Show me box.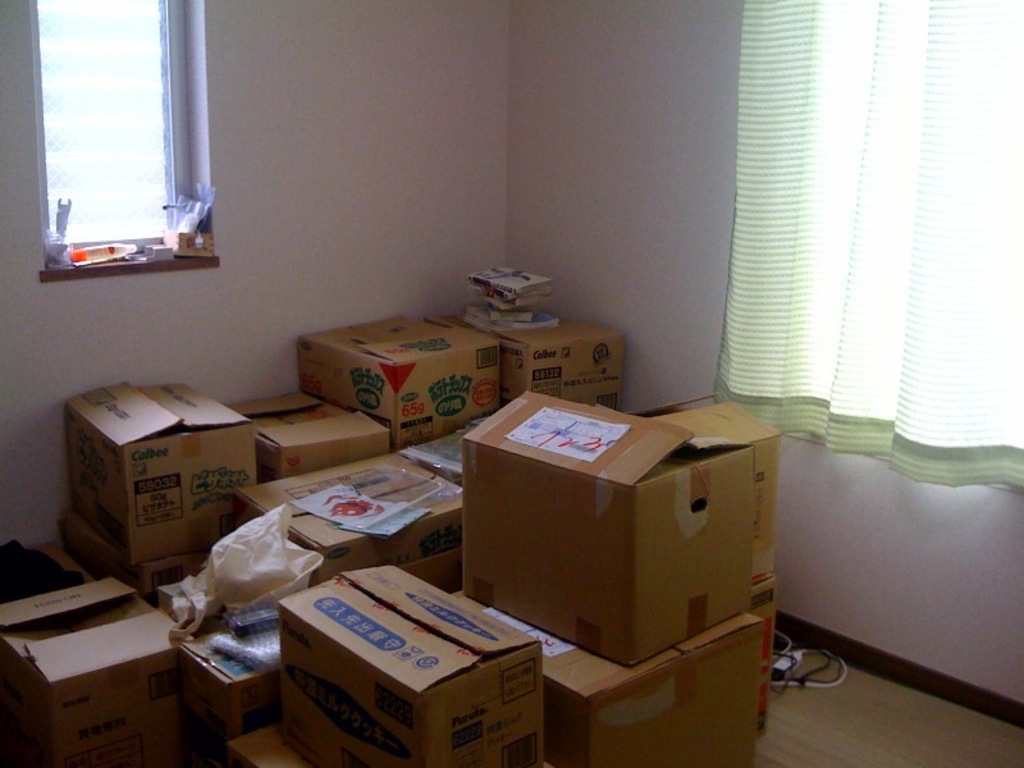
box is here: <region>65, 385, 252, 566</region>.
